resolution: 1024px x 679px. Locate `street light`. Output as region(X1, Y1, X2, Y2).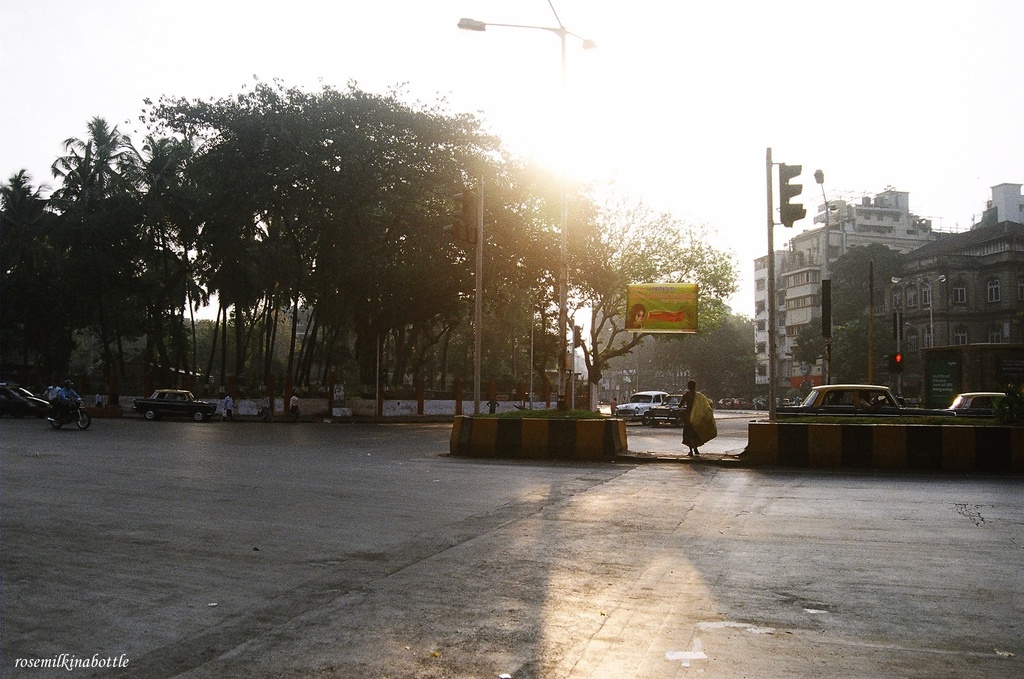
region(889, 271, 946, 414).
